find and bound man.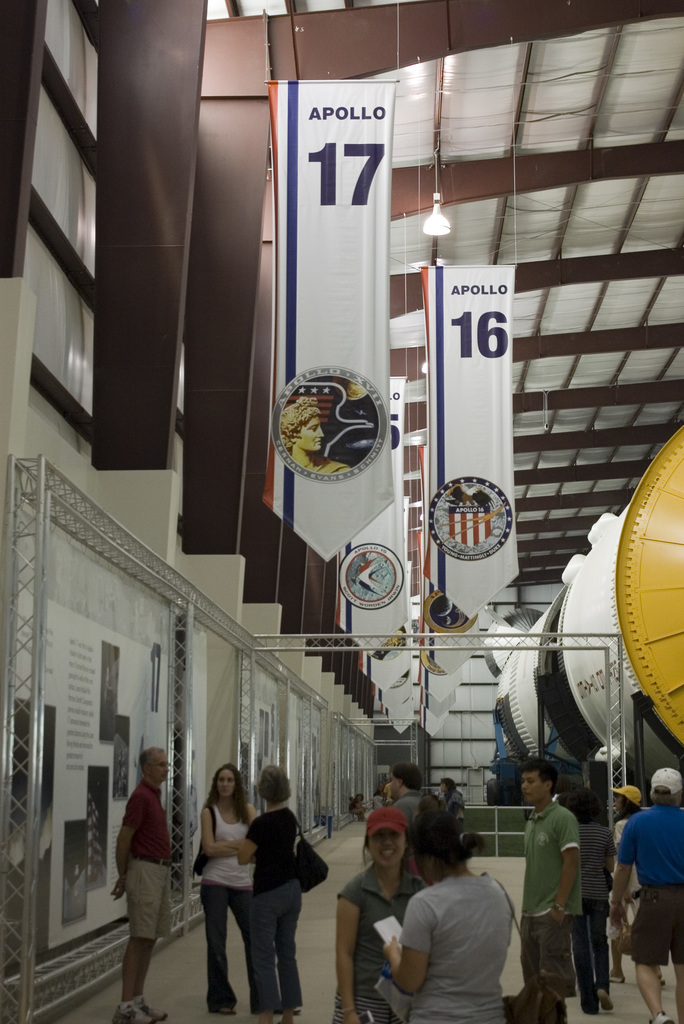
Bound: (left=518, top=764, right=590, bottom=1023).
